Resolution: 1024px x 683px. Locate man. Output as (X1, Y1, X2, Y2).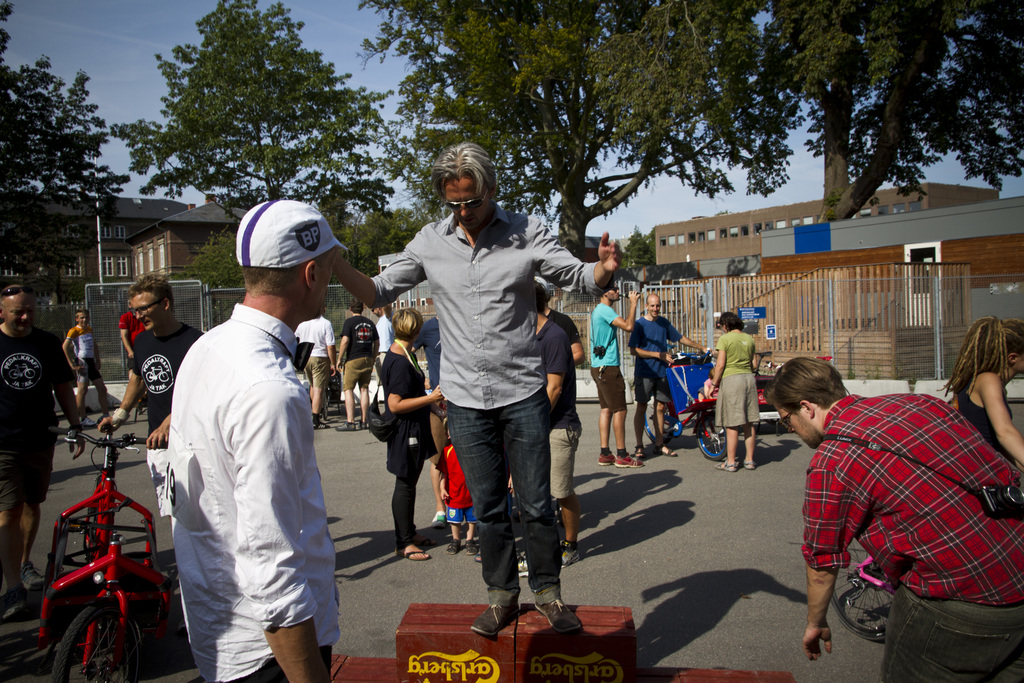
(367, 299, 404, 424).
